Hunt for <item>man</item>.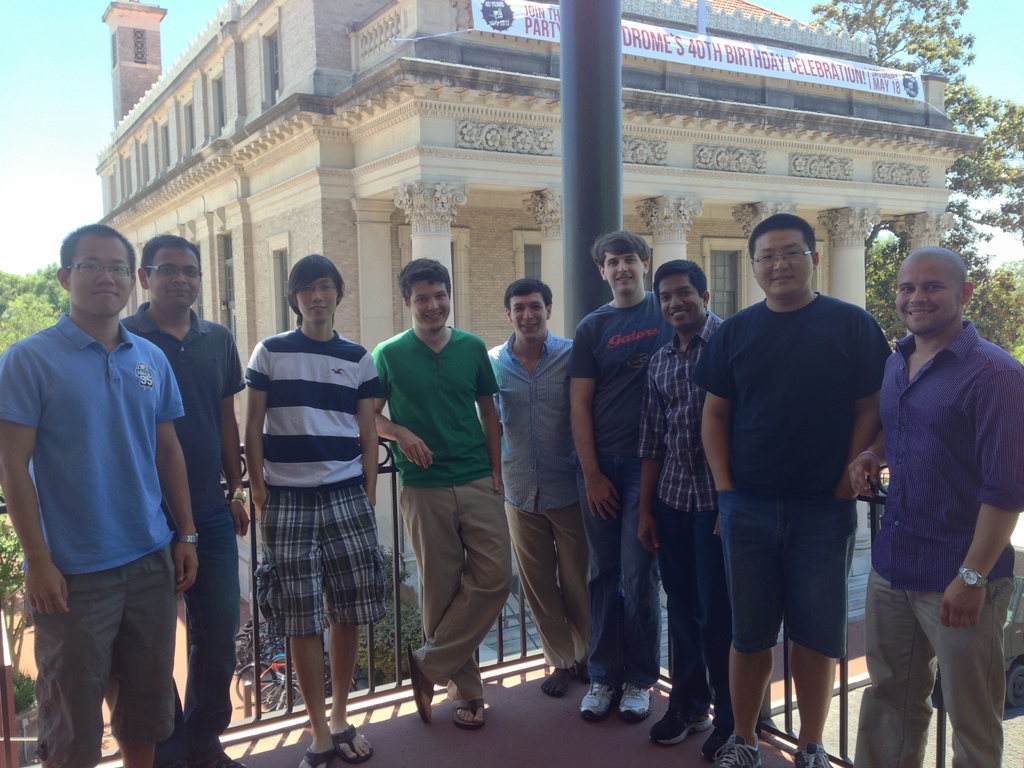
Hunted down at pyautogui.locateOnScreen(689, 210, 895, 767).
